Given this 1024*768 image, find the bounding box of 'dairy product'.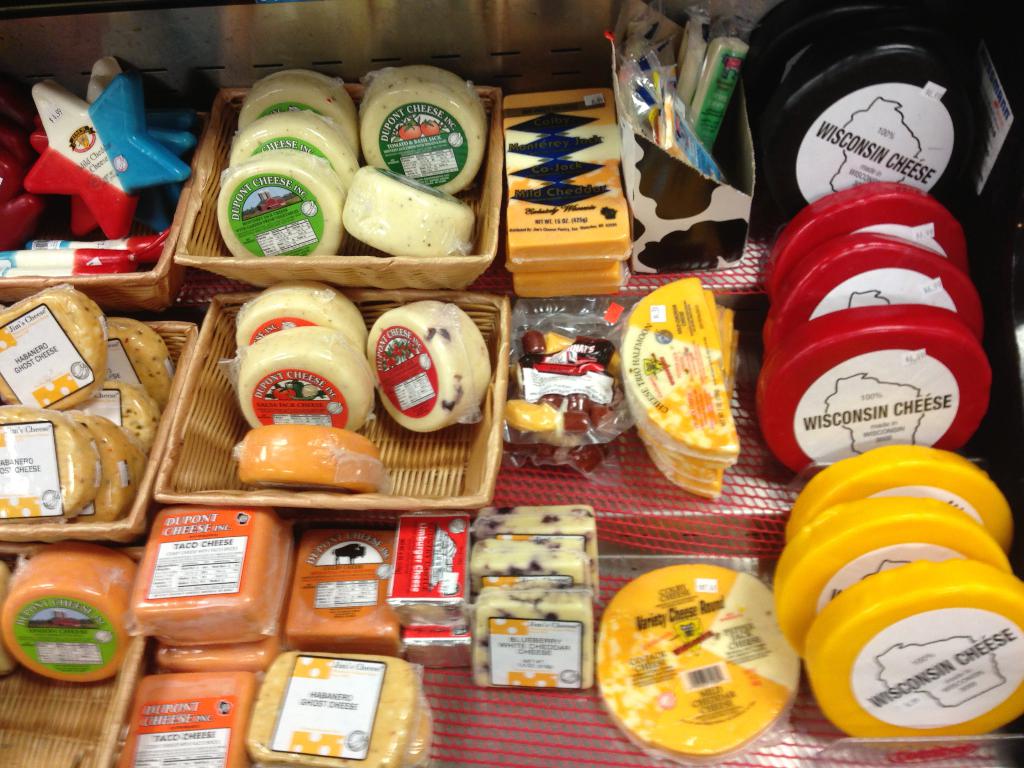
124/662/251/767.
